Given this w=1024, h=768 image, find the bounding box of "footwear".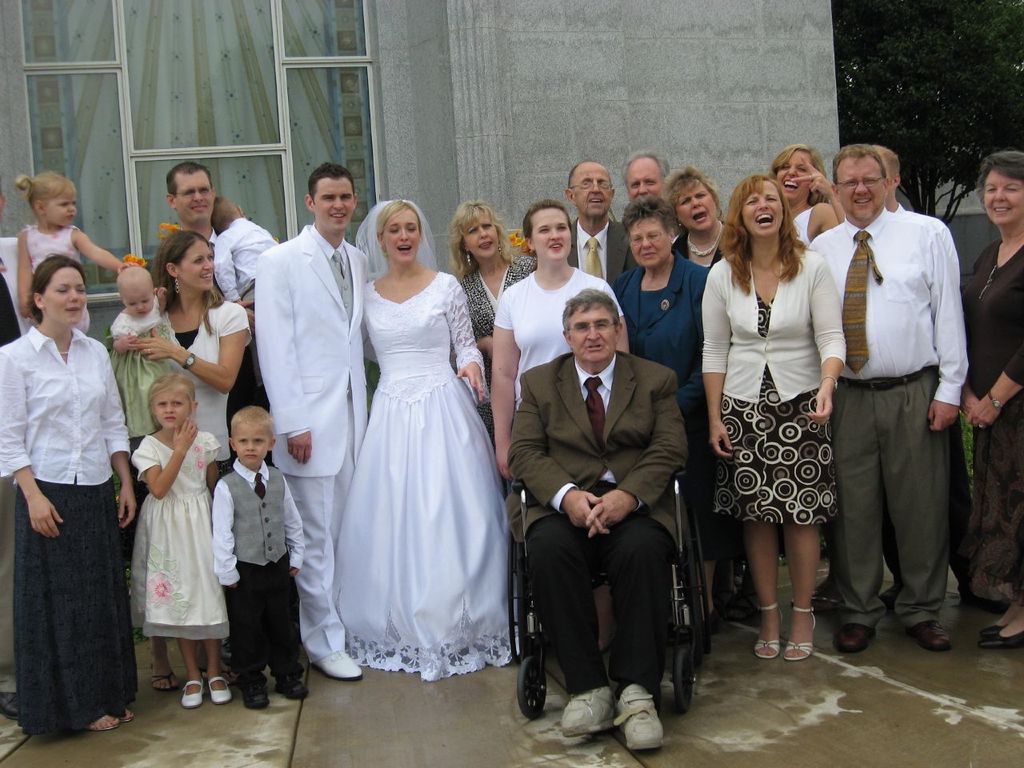
240/678/274/712.
